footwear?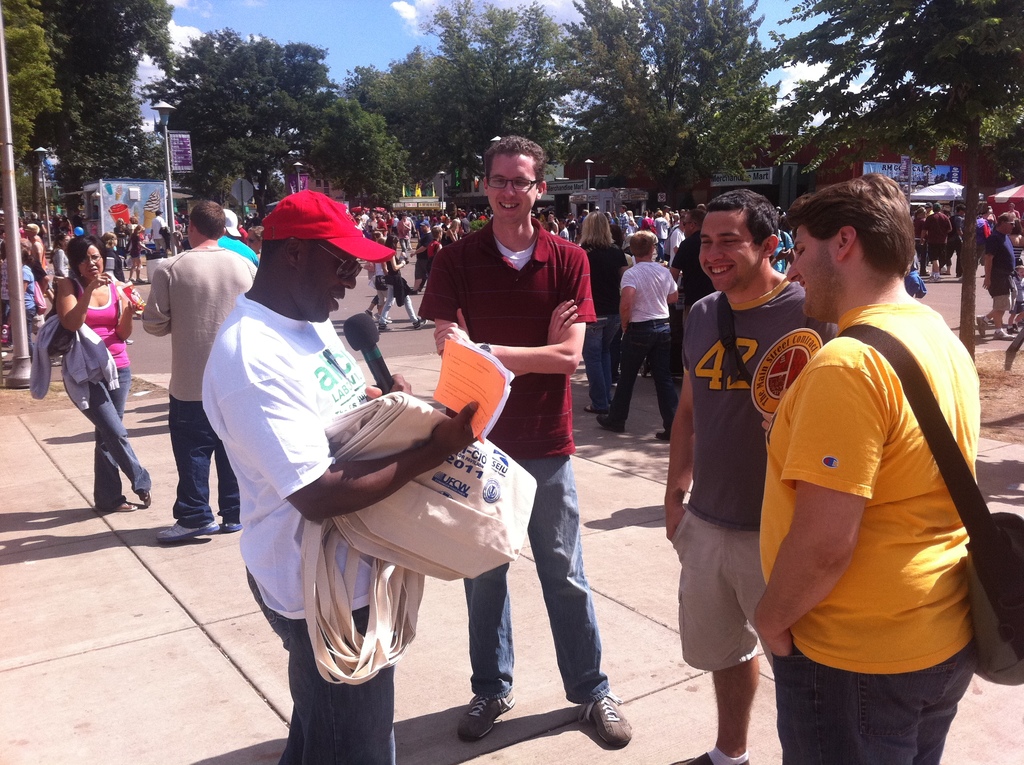
left=218, top=522, right=244, bottom=534
